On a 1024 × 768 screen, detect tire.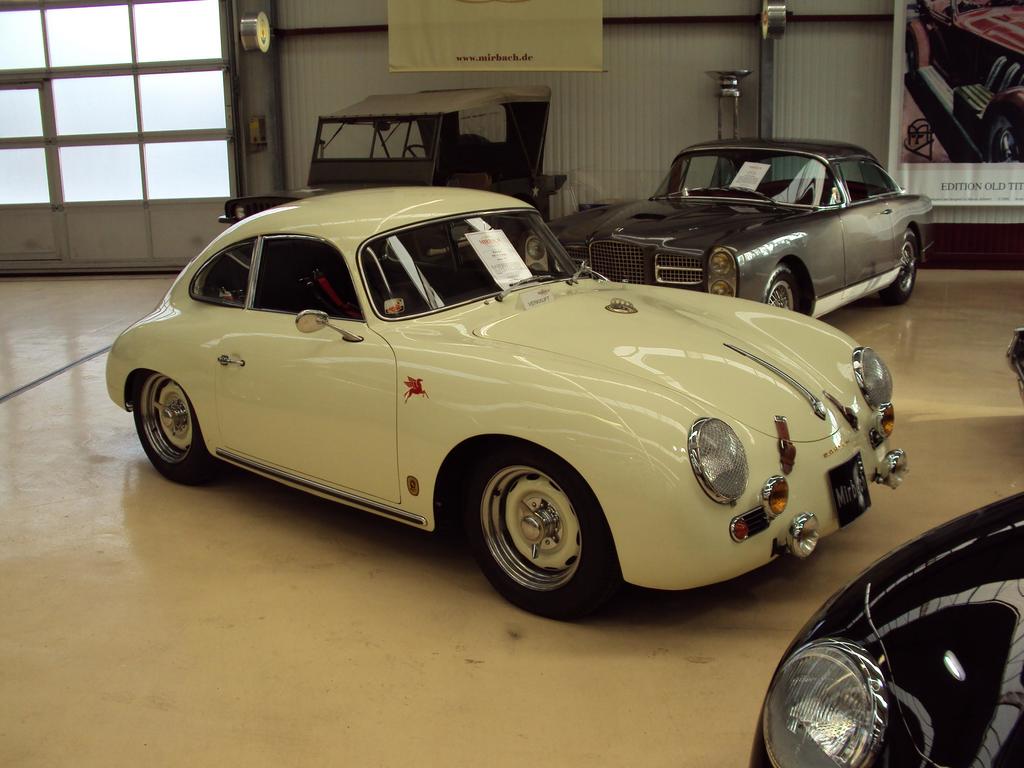
select_region(880, 224, 916, 300).
